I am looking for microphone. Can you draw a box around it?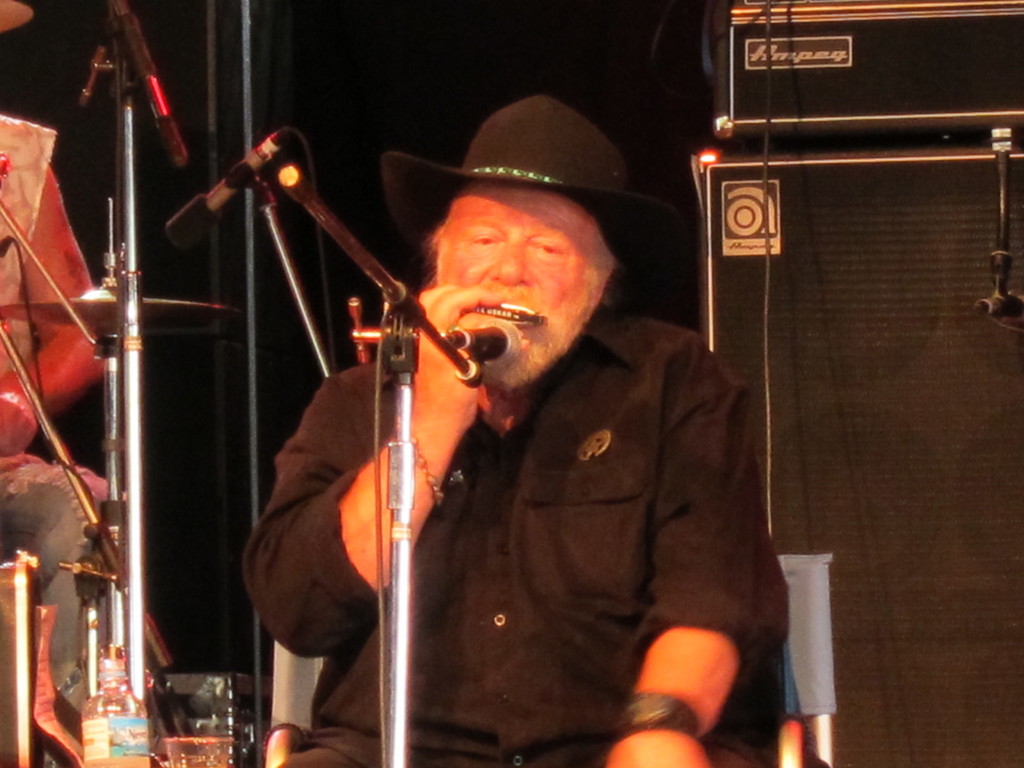
Sure, the bounding box is box(165, 124, 297, 250).
